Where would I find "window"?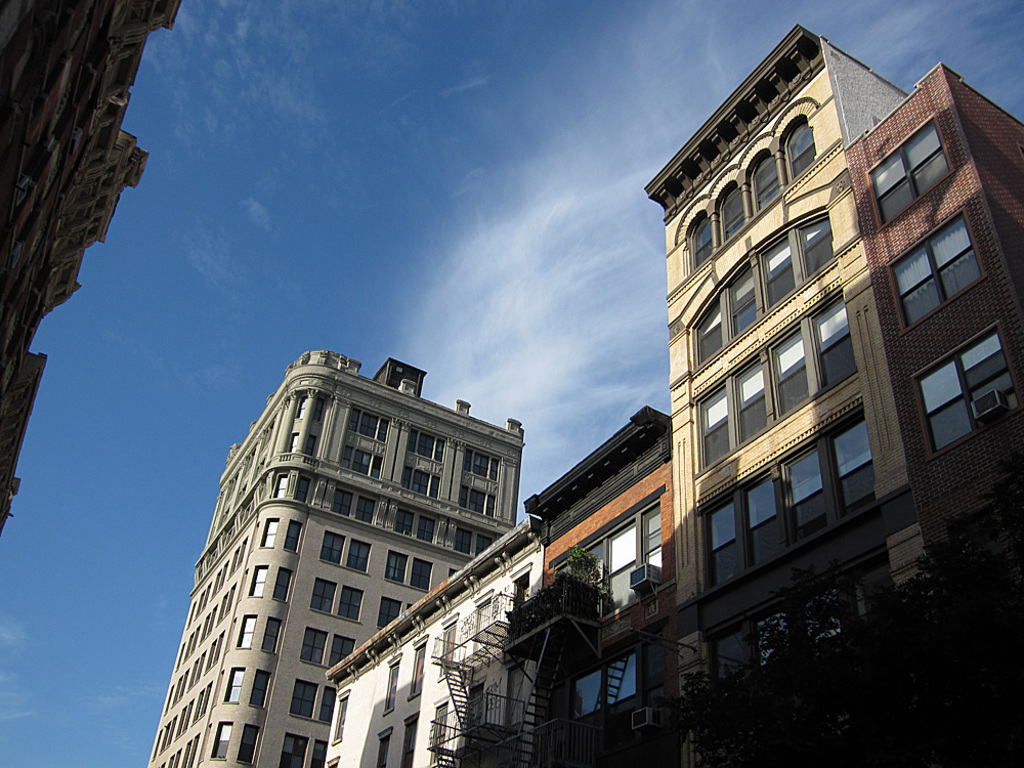
At select_region(571, 641, 637, 721).
